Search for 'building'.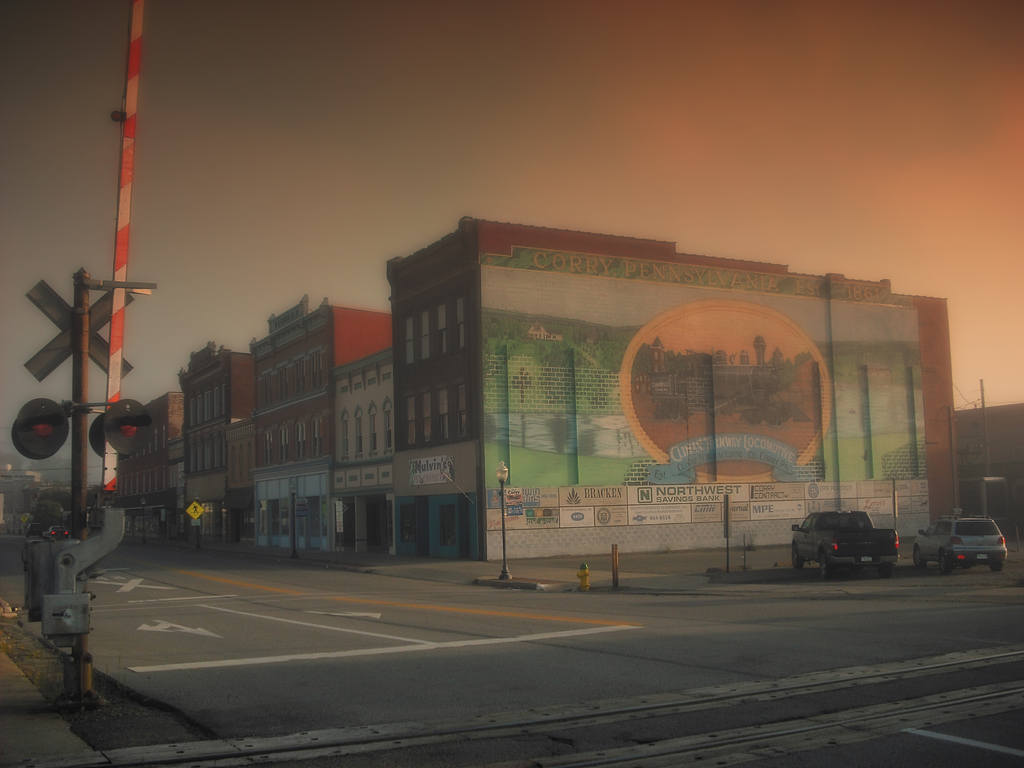
Found at [left=113, top=385, right=188, bottom=557].
